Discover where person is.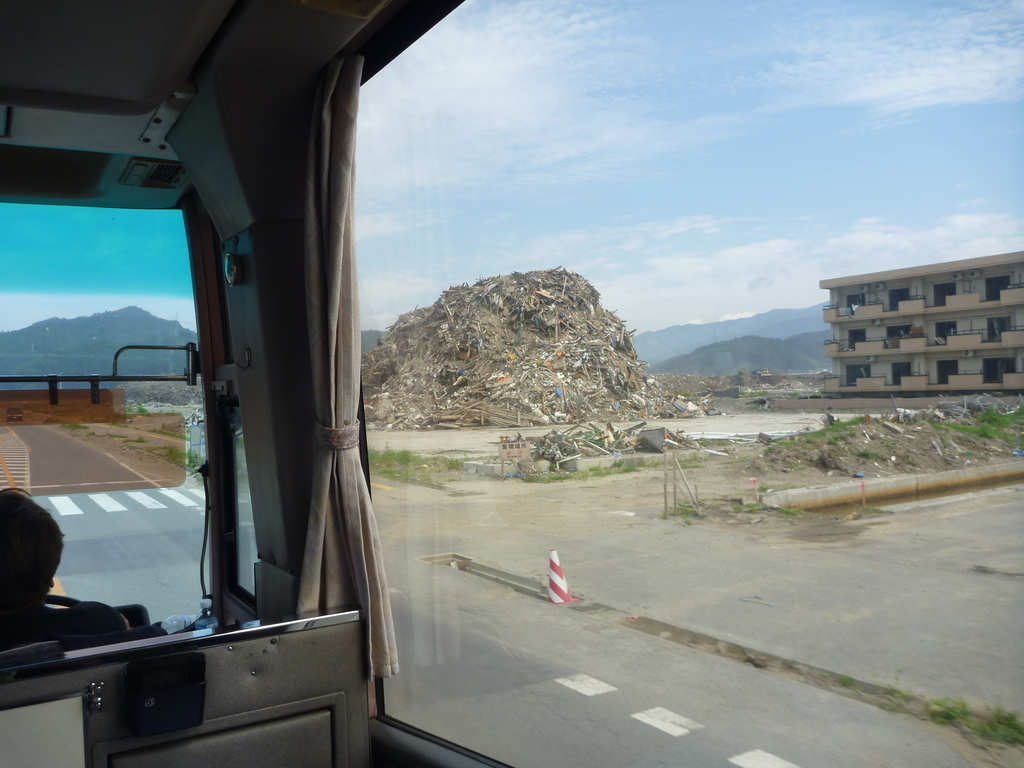
Discovered at <region>0, 483, 176, 650</region>.
